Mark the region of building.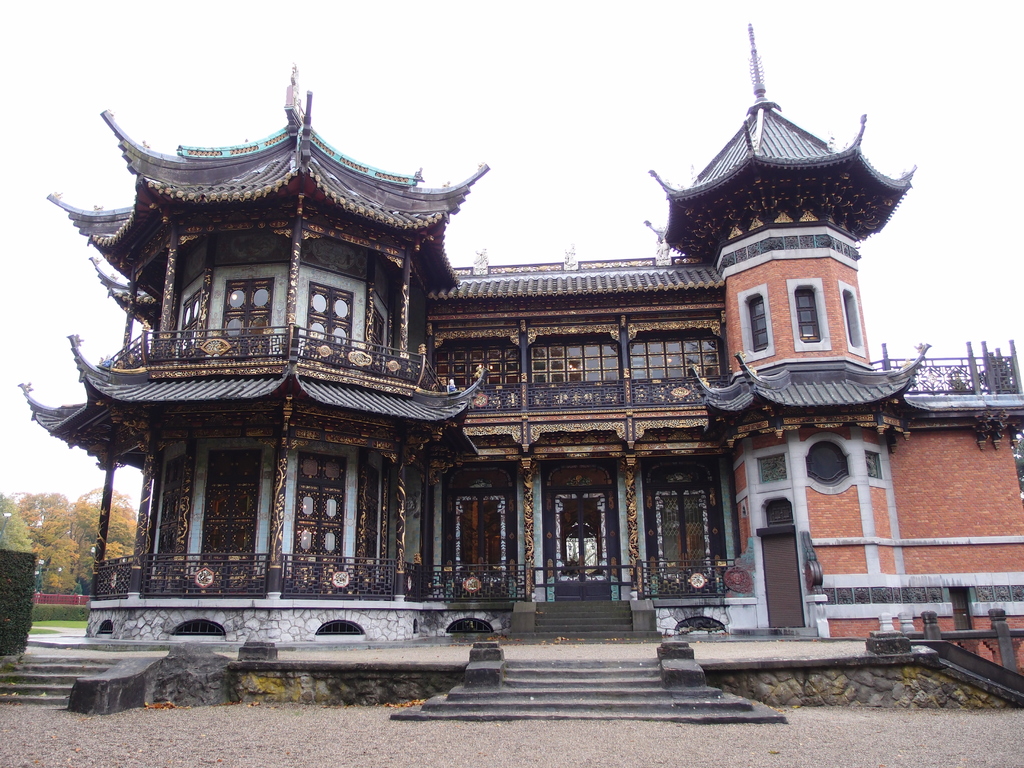
Region: x1=17, y1=20, x2=1023, y2=676.
